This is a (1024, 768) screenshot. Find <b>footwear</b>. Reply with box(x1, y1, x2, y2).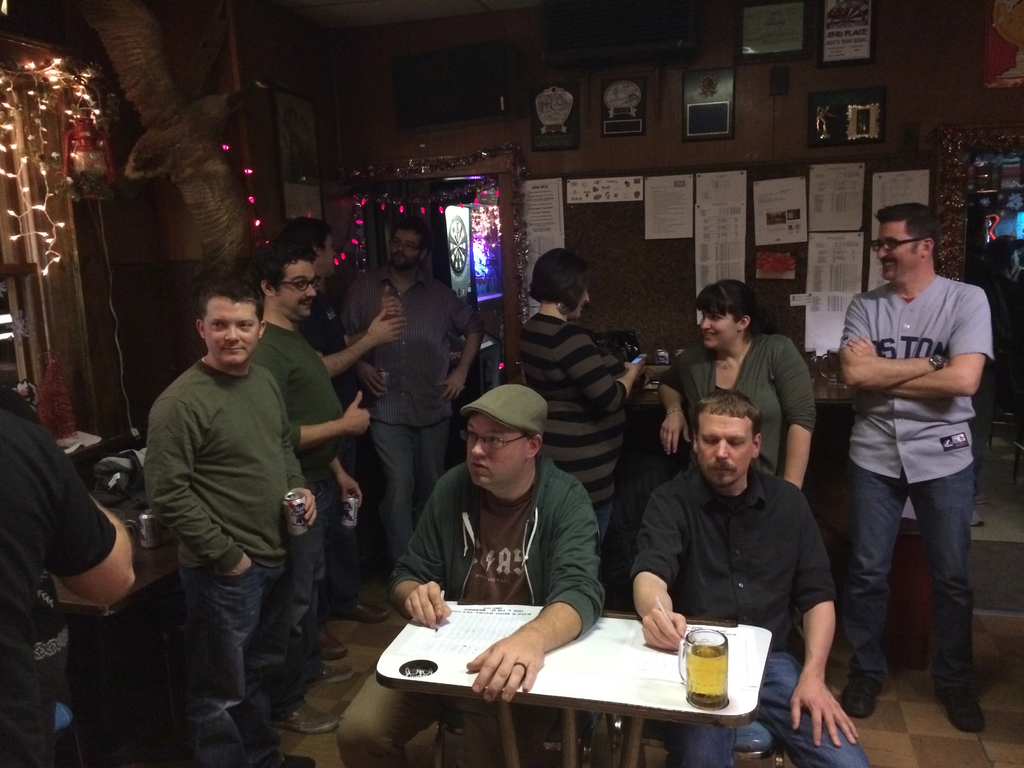
box(308, 623, 346, 658).
